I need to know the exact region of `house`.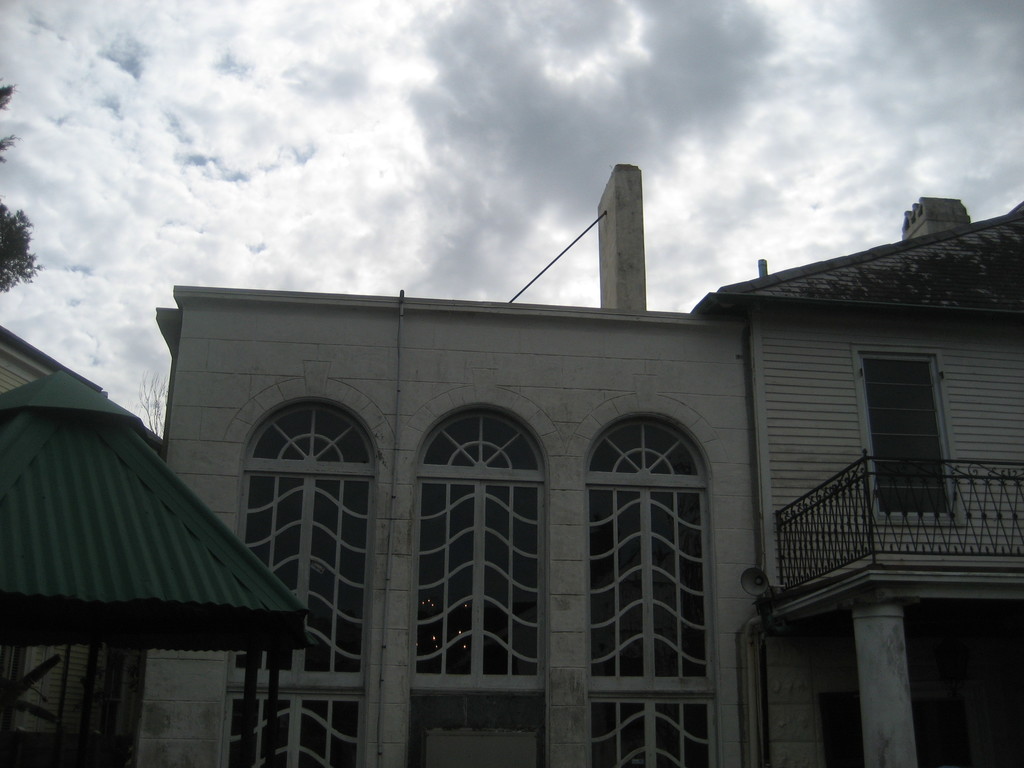
Region: bbox(689, 196, 1023, 767).
